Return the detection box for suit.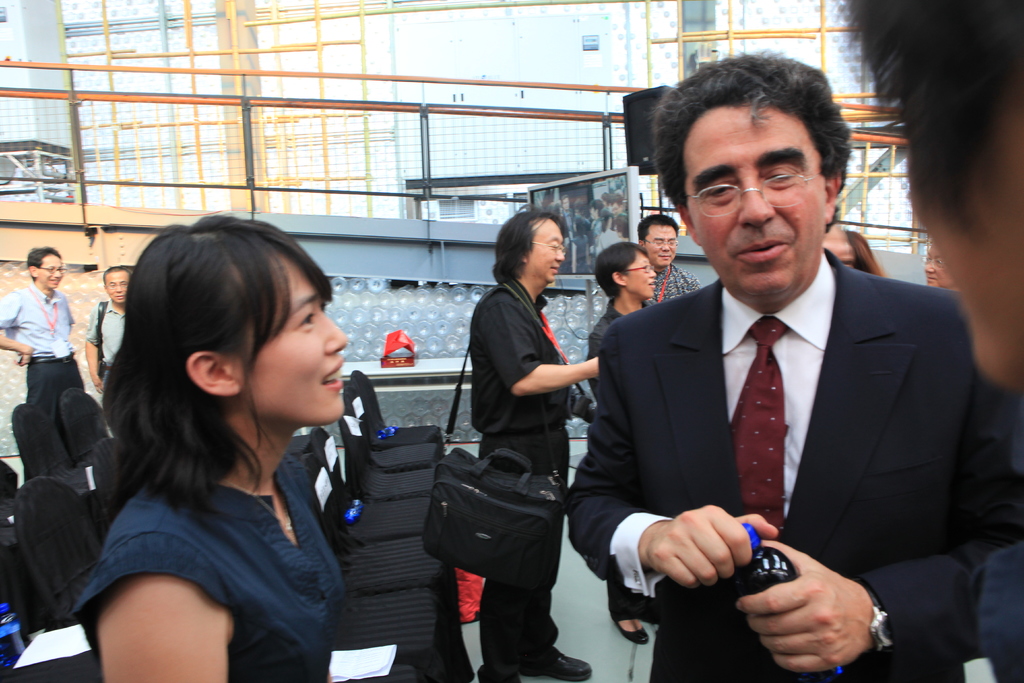
[572,226,982,653].
